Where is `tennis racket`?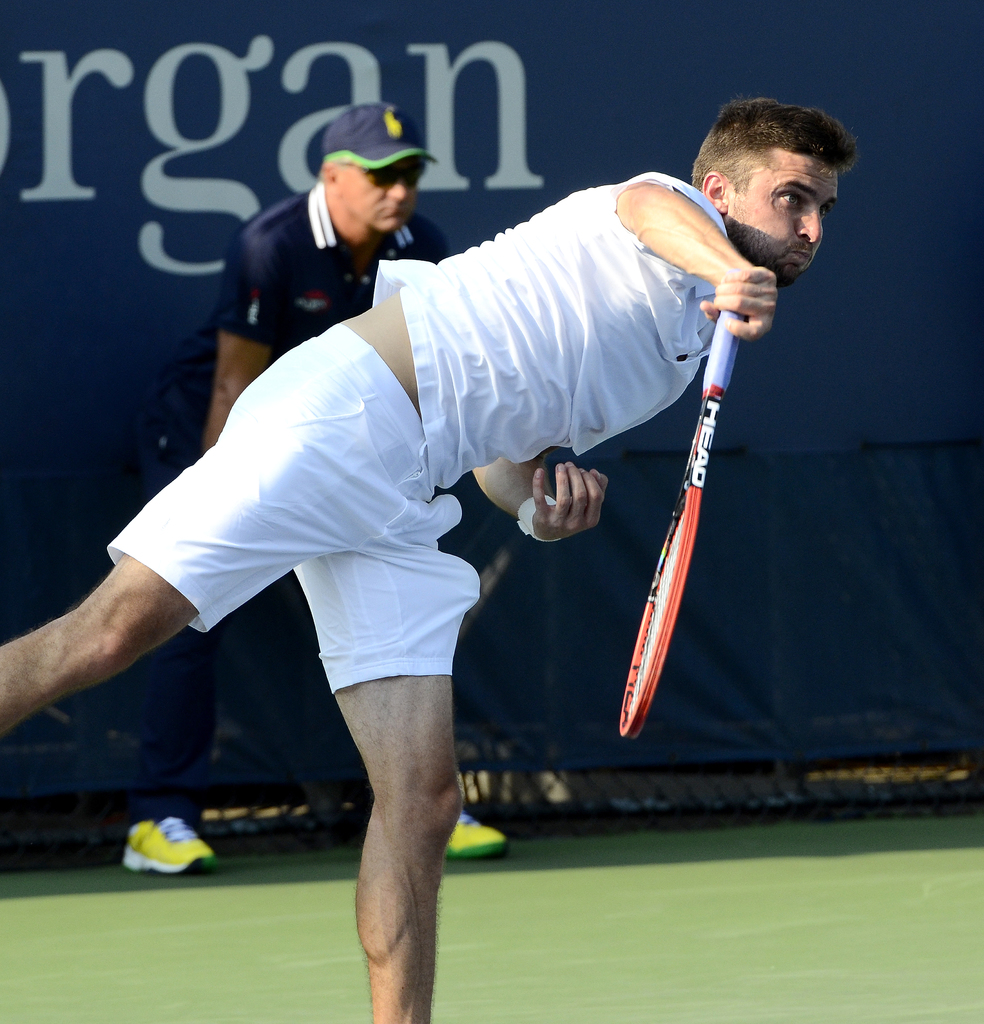
Rect(617, 310, 747, 742).
